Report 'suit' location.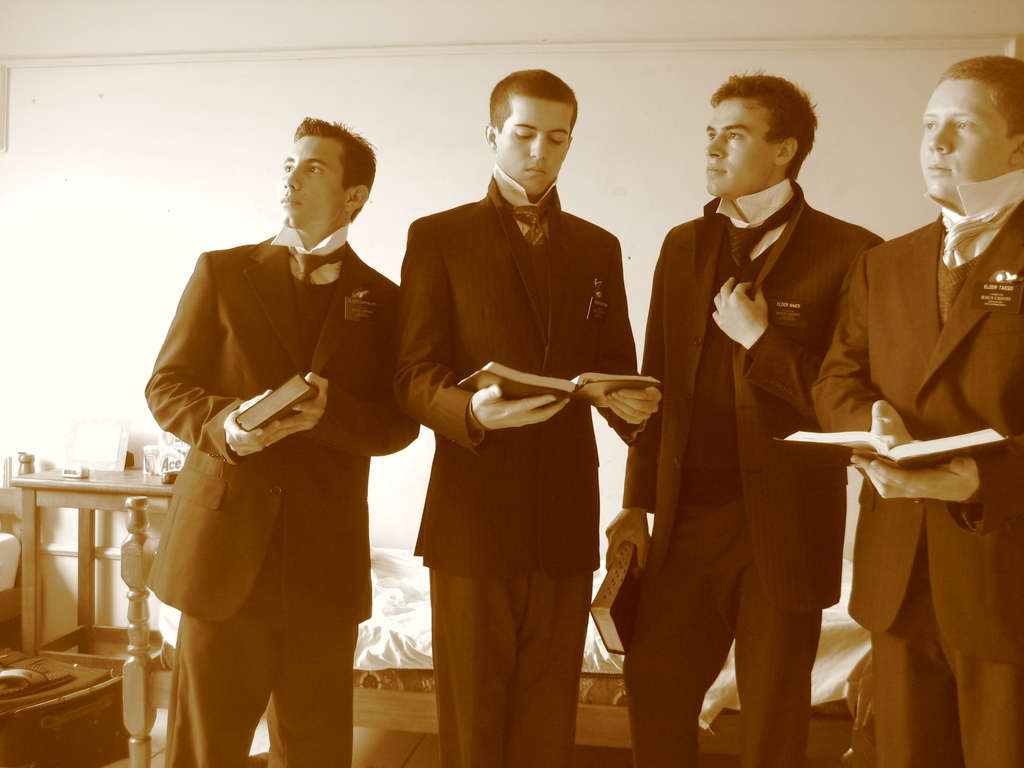
Report: 811 209 1023 767.
